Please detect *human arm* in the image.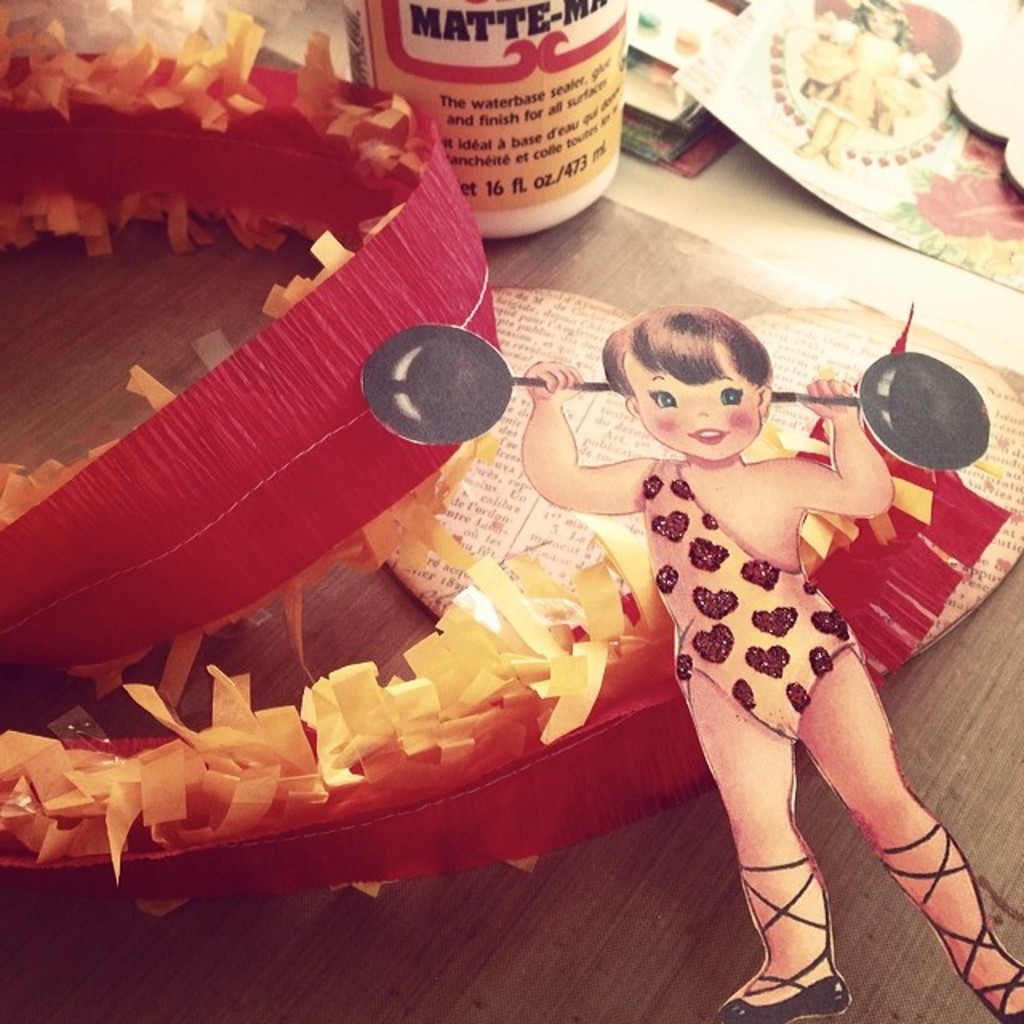
<region>784, 373, 896, 526</region>.
